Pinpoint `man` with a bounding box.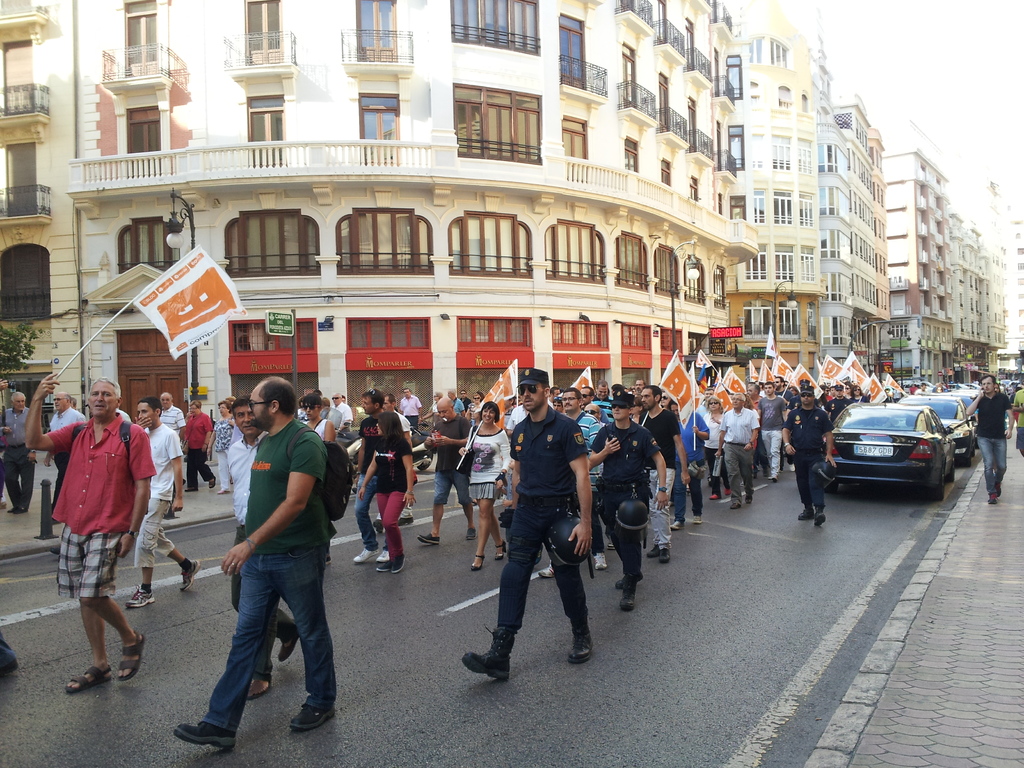
rect(329, 394, 351, 426).
